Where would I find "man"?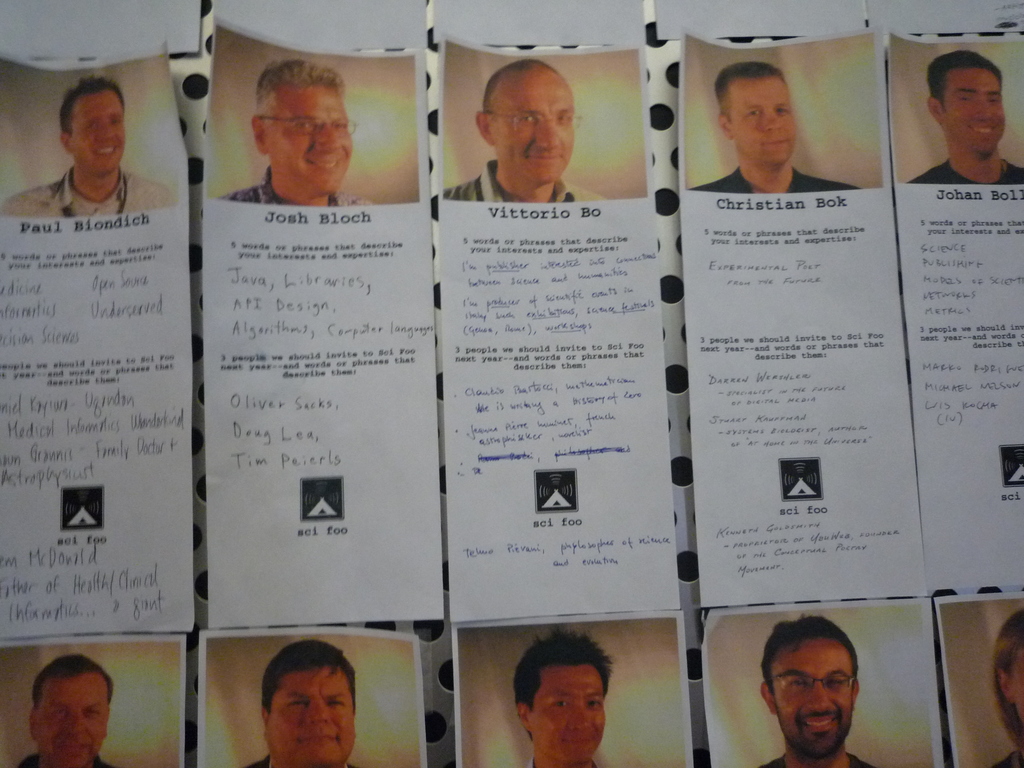
At left=443, top=60, right=604, bottom=198.
